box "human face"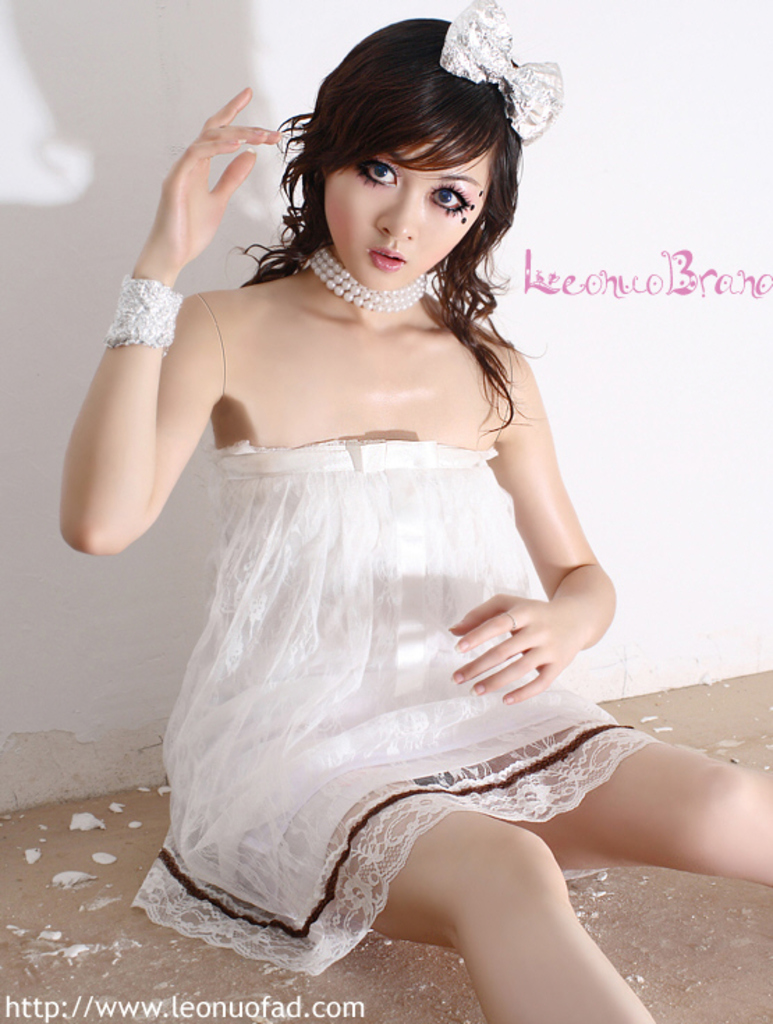
BBox(320, 127, 490, 291)
